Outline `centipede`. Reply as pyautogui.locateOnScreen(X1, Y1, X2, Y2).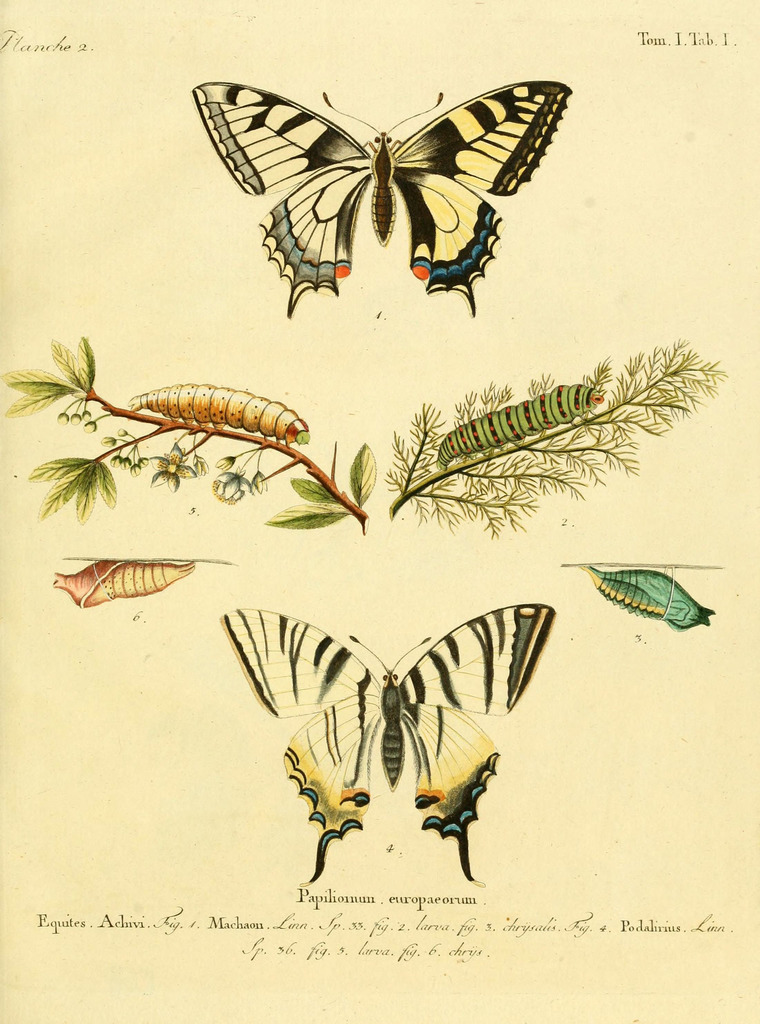
pyautogui.locateOnScreen(433, 379, 615, 467).
